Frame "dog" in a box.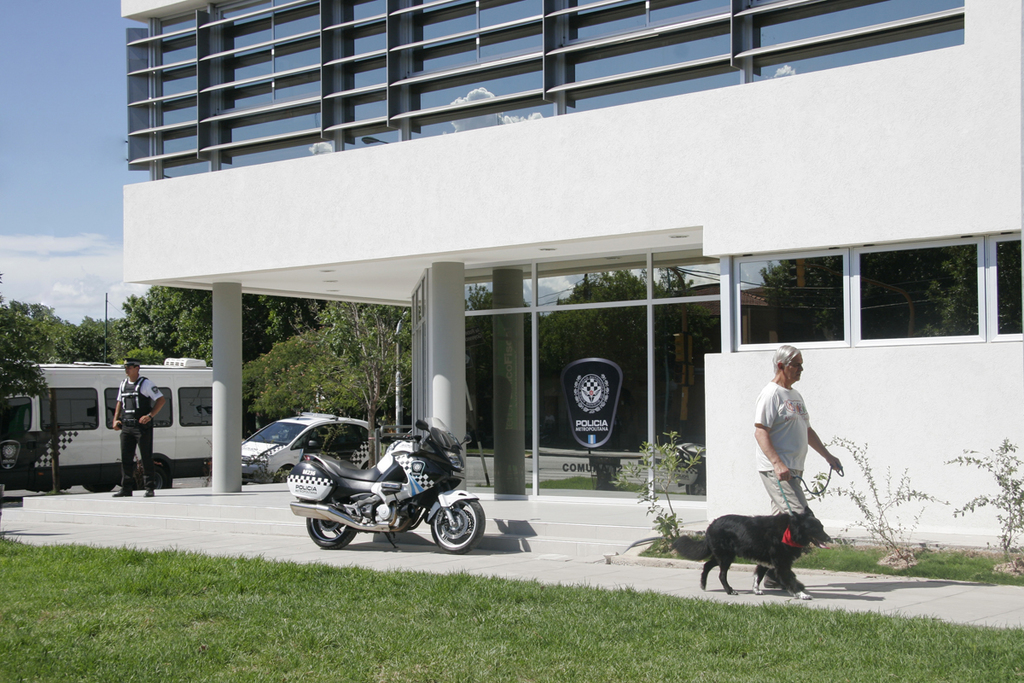
x1=672, y1=505, x2=831, y2=598.
